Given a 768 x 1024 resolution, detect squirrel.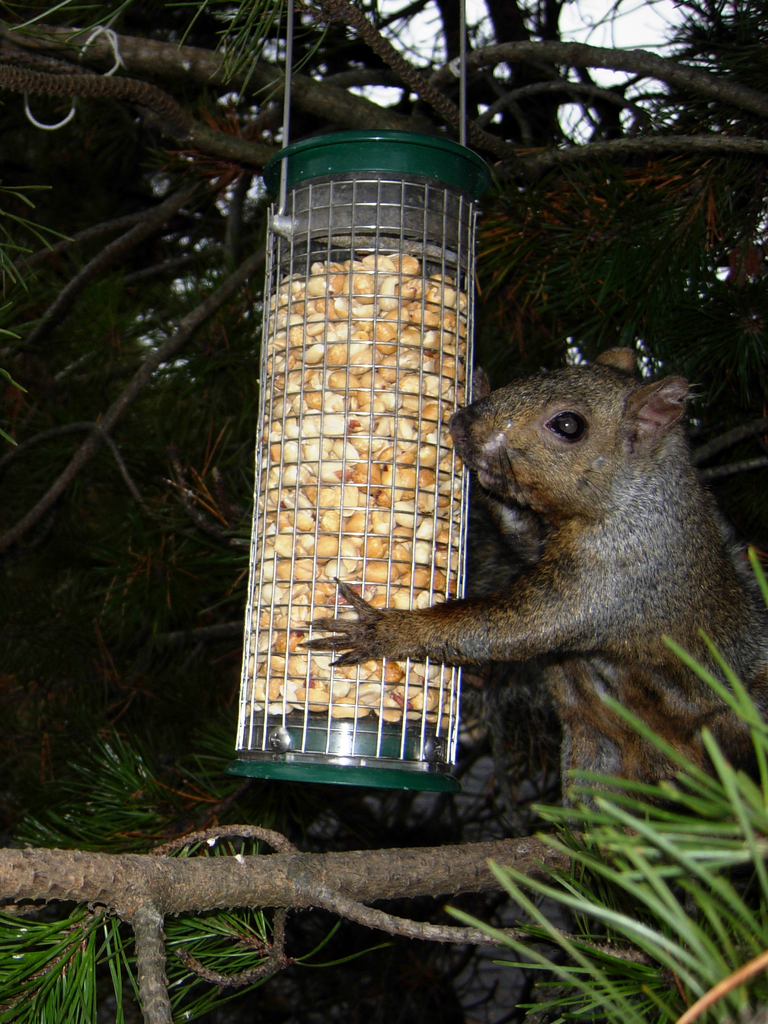
BBox(292, 349, 767, 847).
